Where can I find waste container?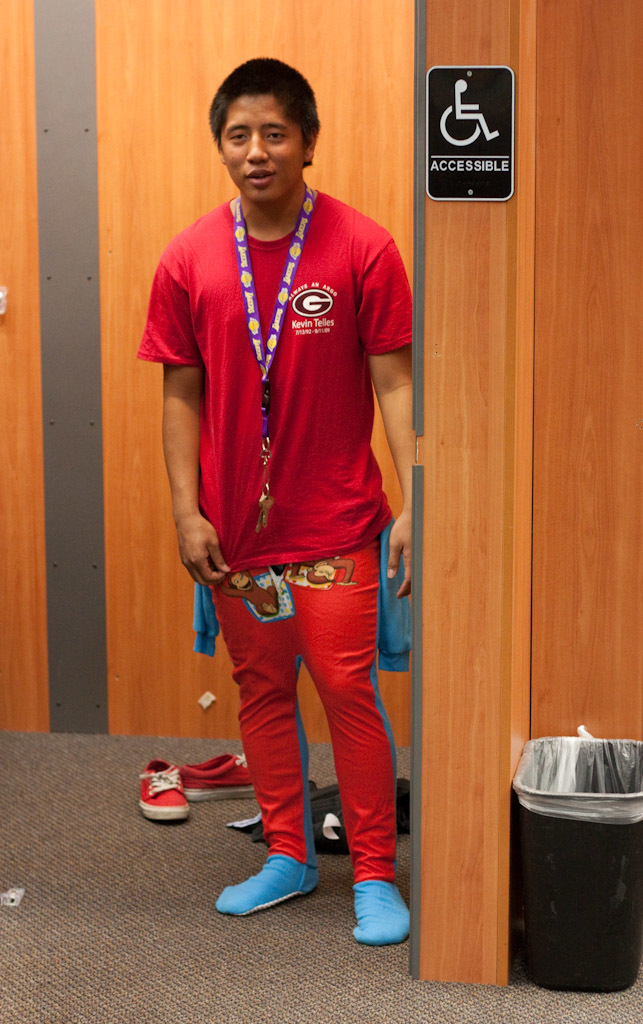
You can find it at l=517, t=723, r=638, b=993.
